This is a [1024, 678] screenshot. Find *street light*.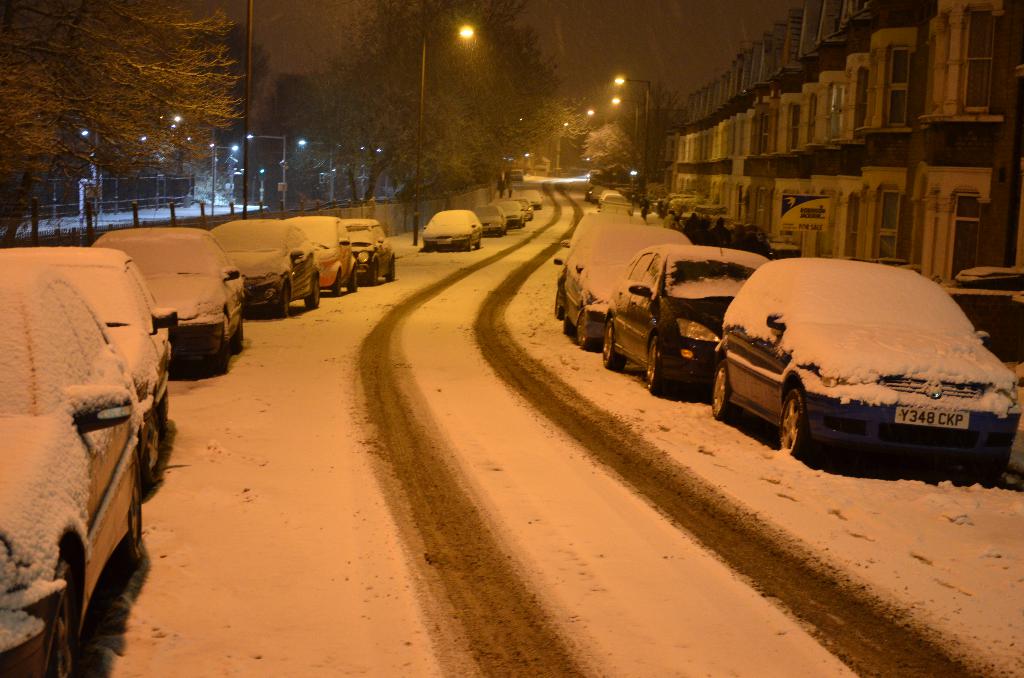
Bounding box: [x1=410, y1=17, x2=476, y2=241].
